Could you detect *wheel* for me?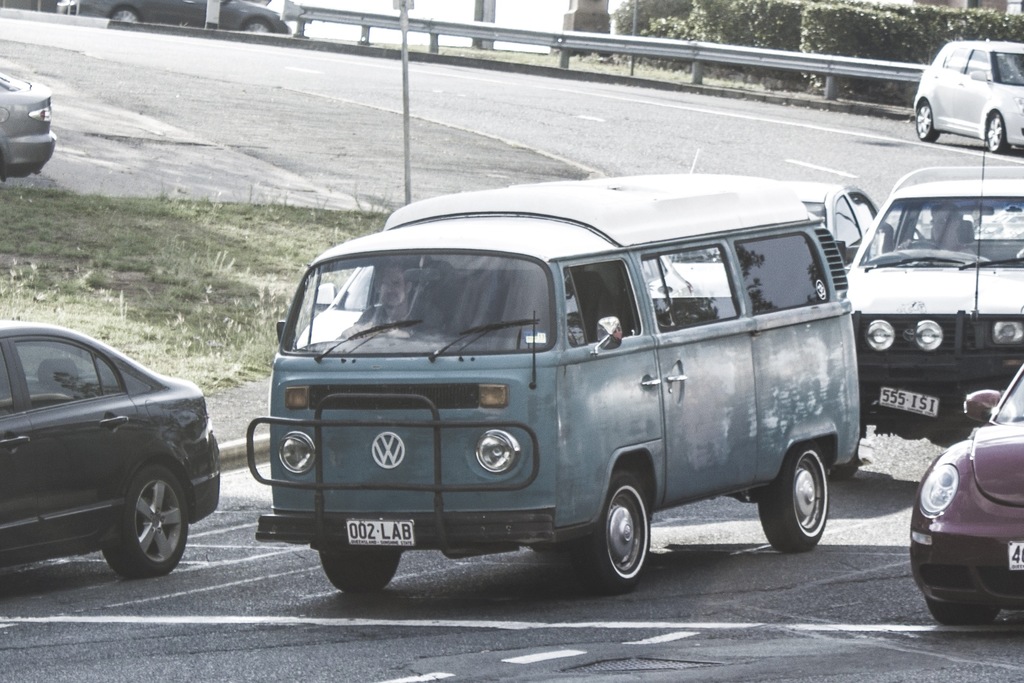
Detection result: <bbox>897, 236, 945, 253</bbox>.
